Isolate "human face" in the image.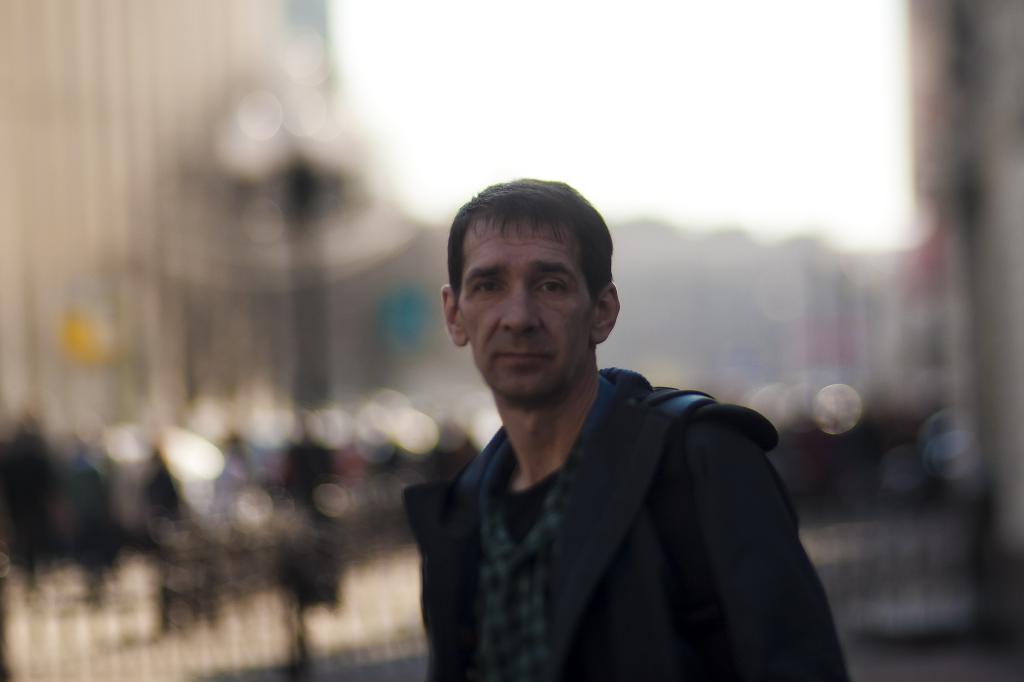
Isolated region: [x1=458, y1=210, x2=598, y2=397].
